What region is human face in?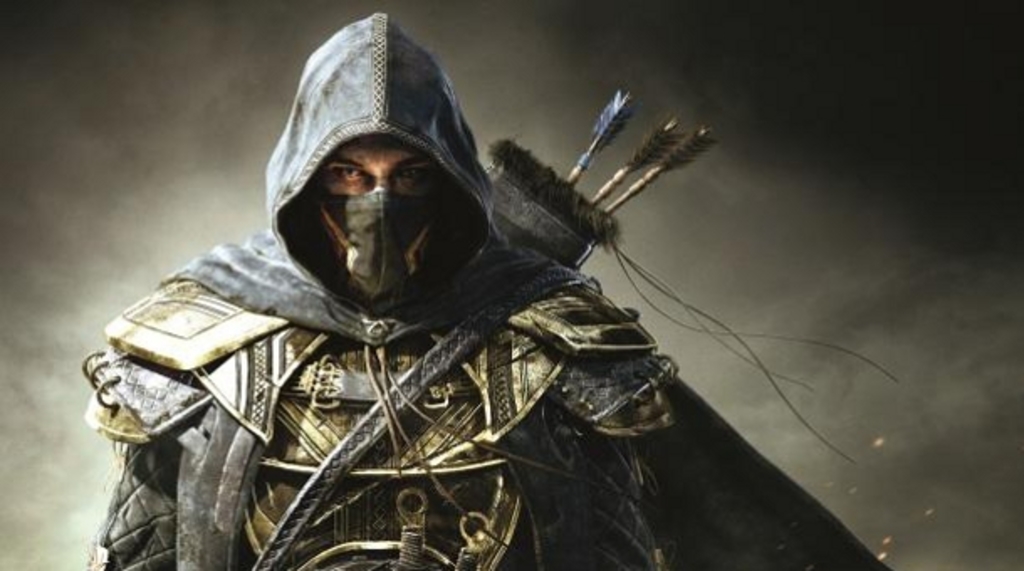
x1=314 y1=136 x2=447 y2=203.
